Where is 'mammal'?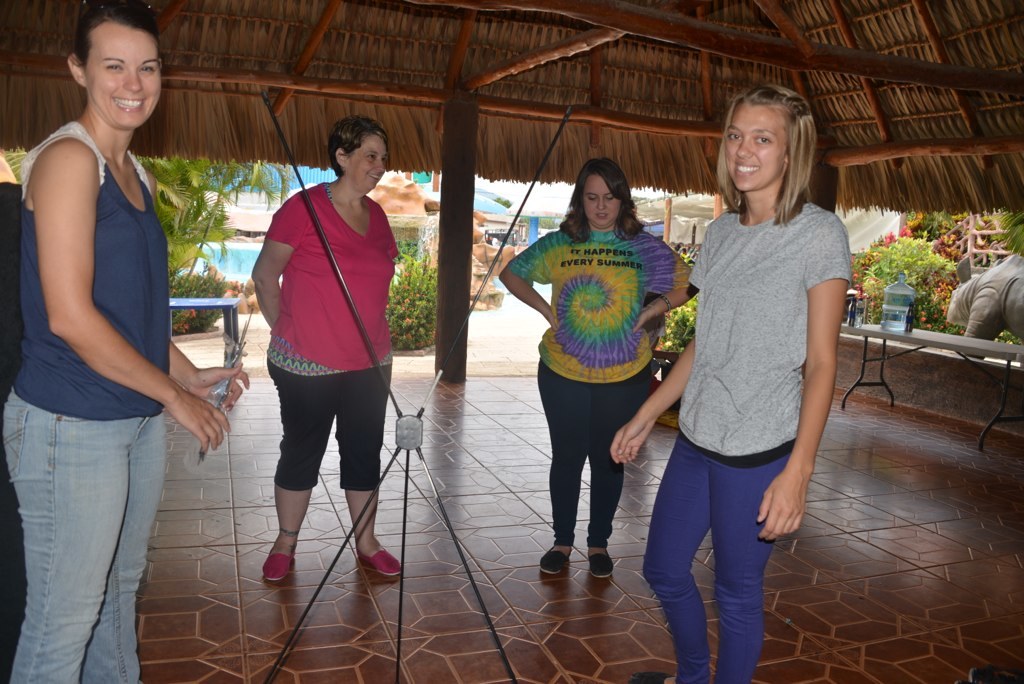
607/81/856/683.
